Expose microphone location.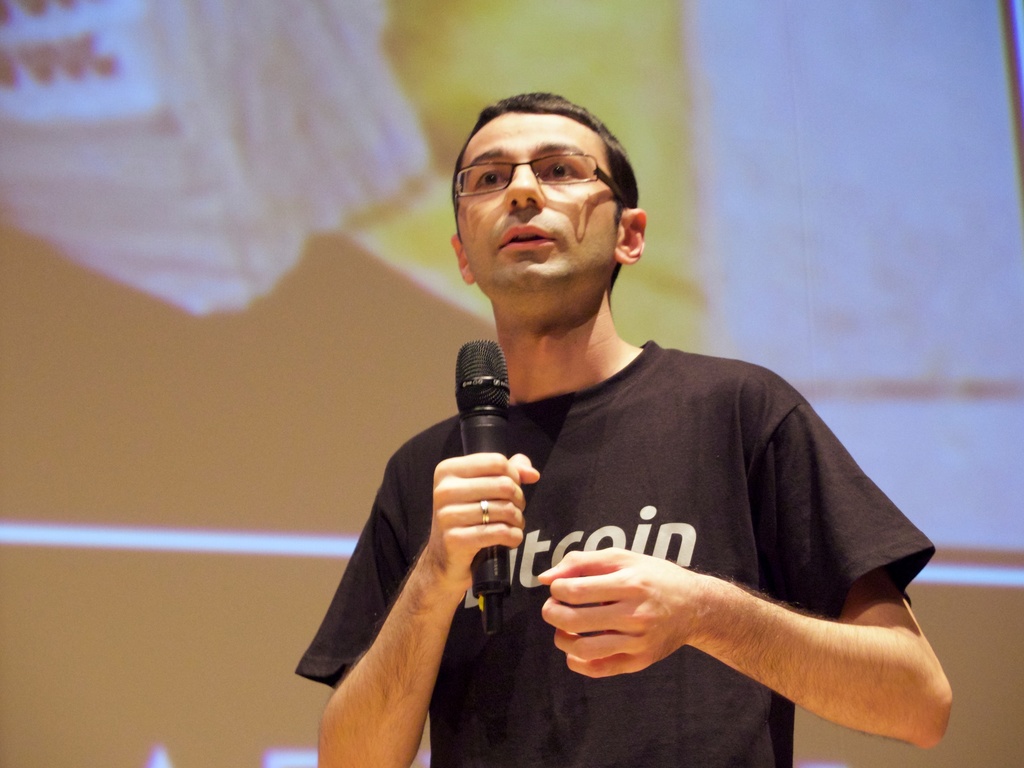
Exposed at (453, 336, 509, 637).
